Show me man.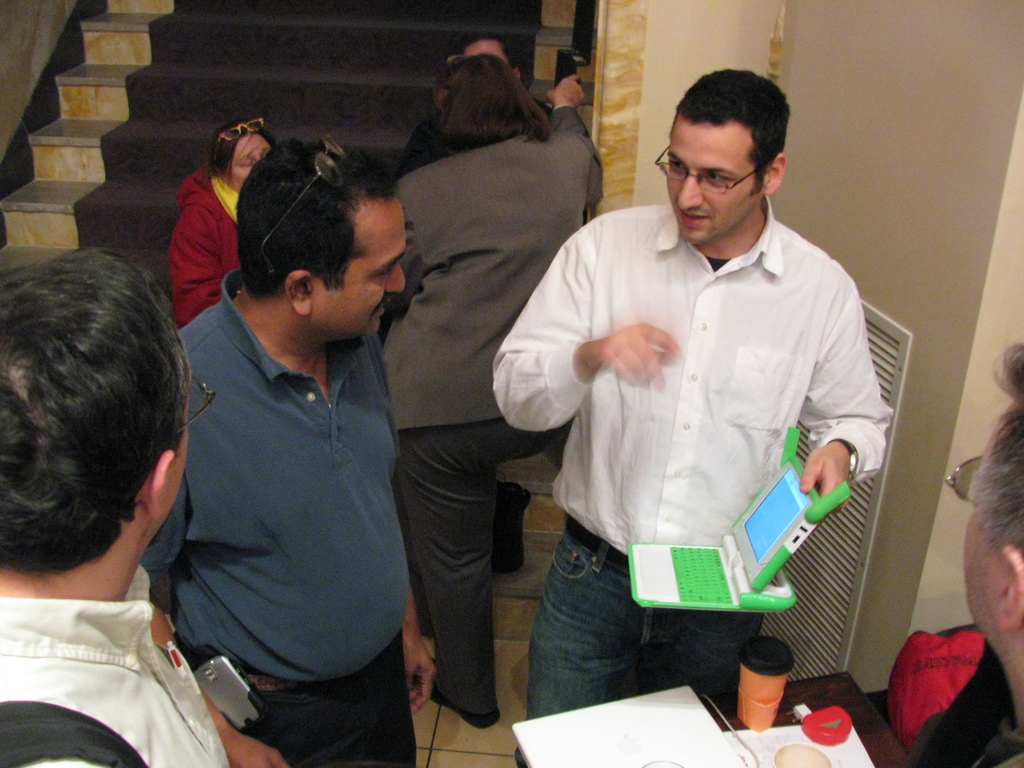
man is here: locate(495, 68, 899, 767).
